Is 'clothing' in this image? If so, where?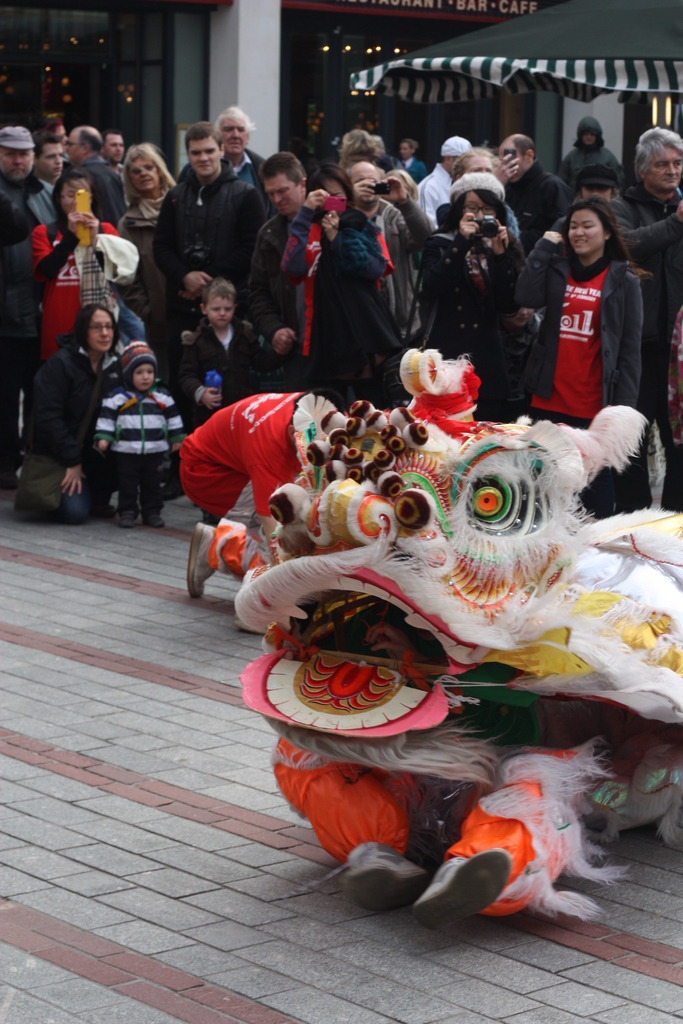
Yes, at [left=502, top=158, right=568, bottom=240].
